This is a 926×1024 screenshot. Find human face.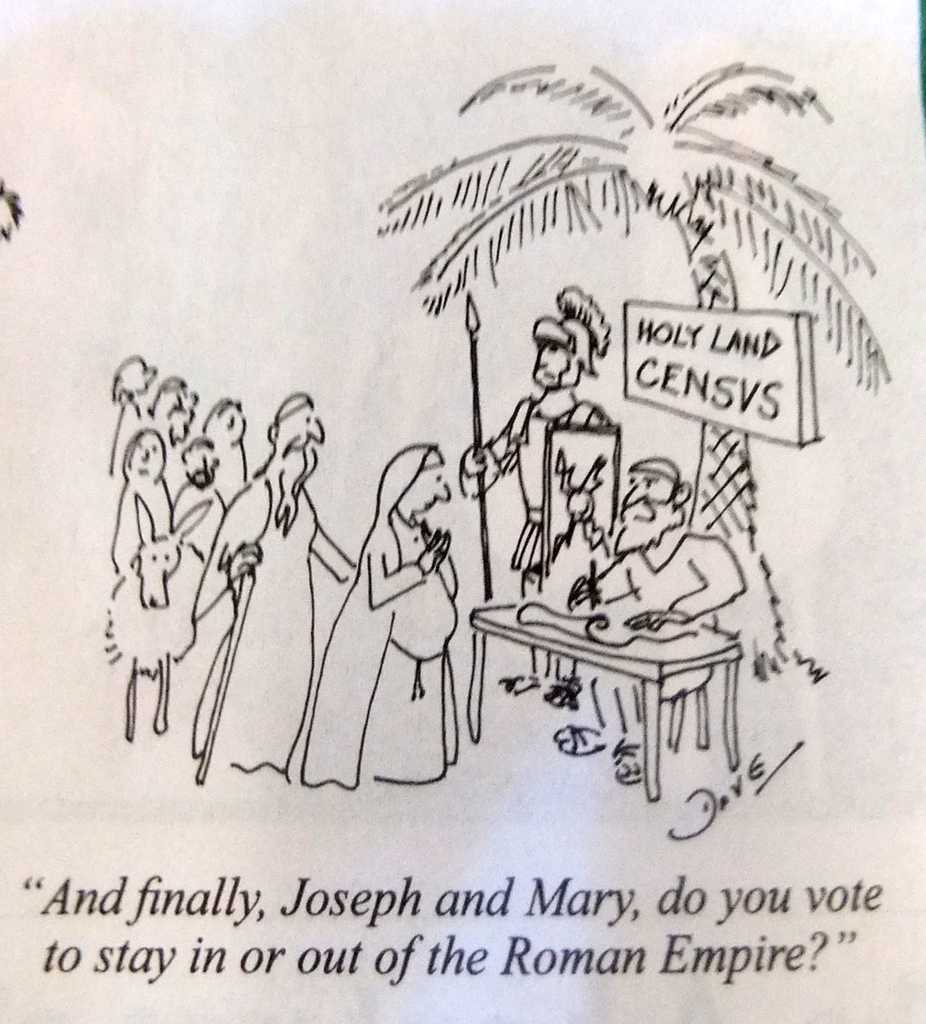
Bounding box: <bbox>158, 389, 194, 437</bbox>.
